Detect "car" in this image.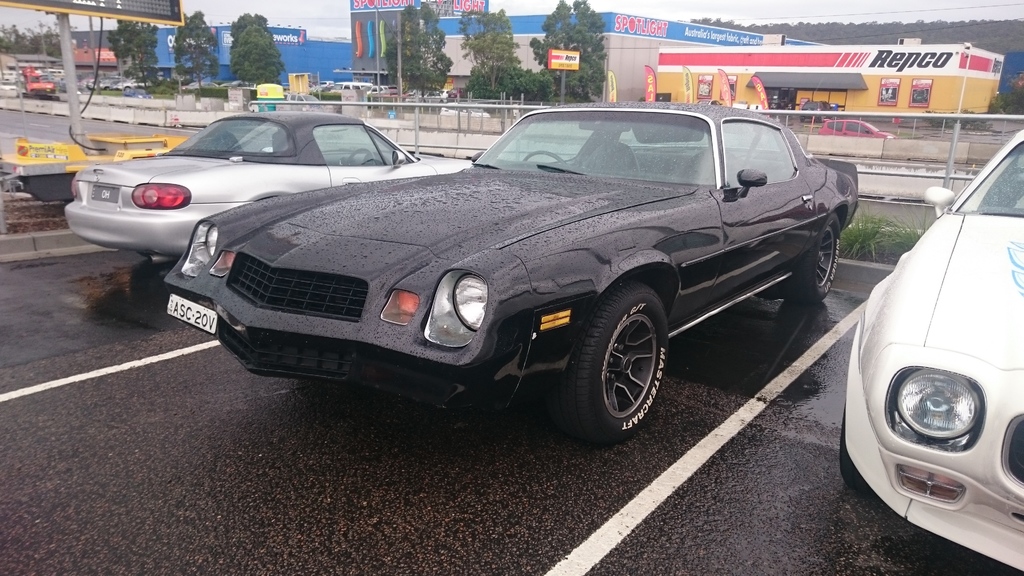
Detection: BBox(83, 88, 865, 436).
